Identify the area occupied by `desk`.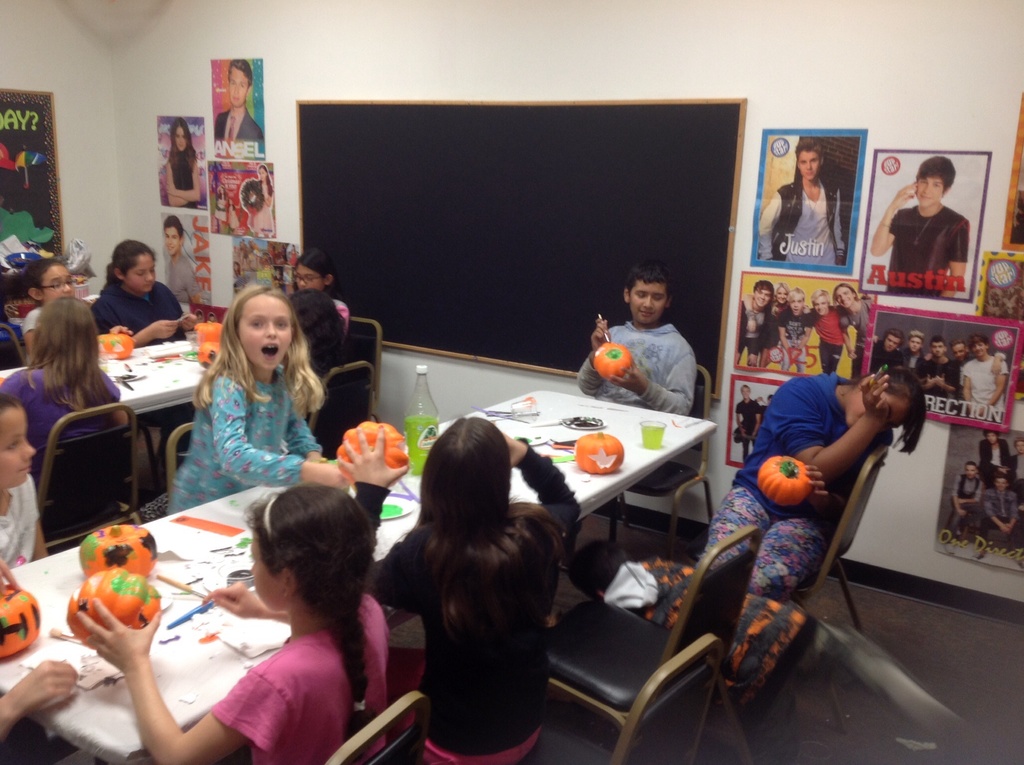
Area: box(333, 391, 714, 551).
